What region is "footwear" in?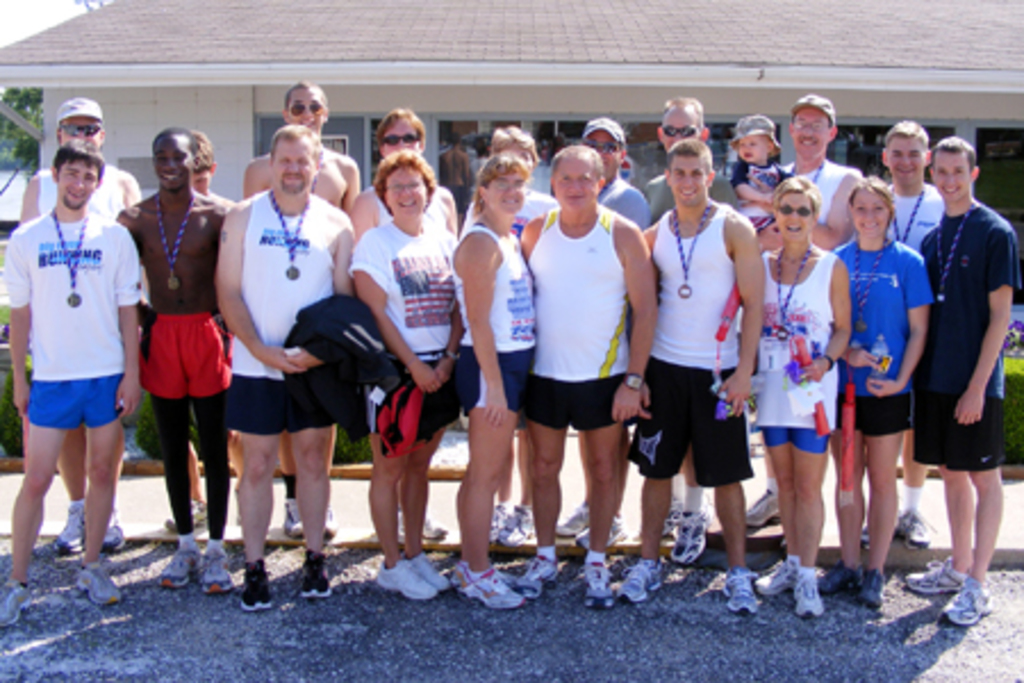
detection(155, 542, 203, 590).
